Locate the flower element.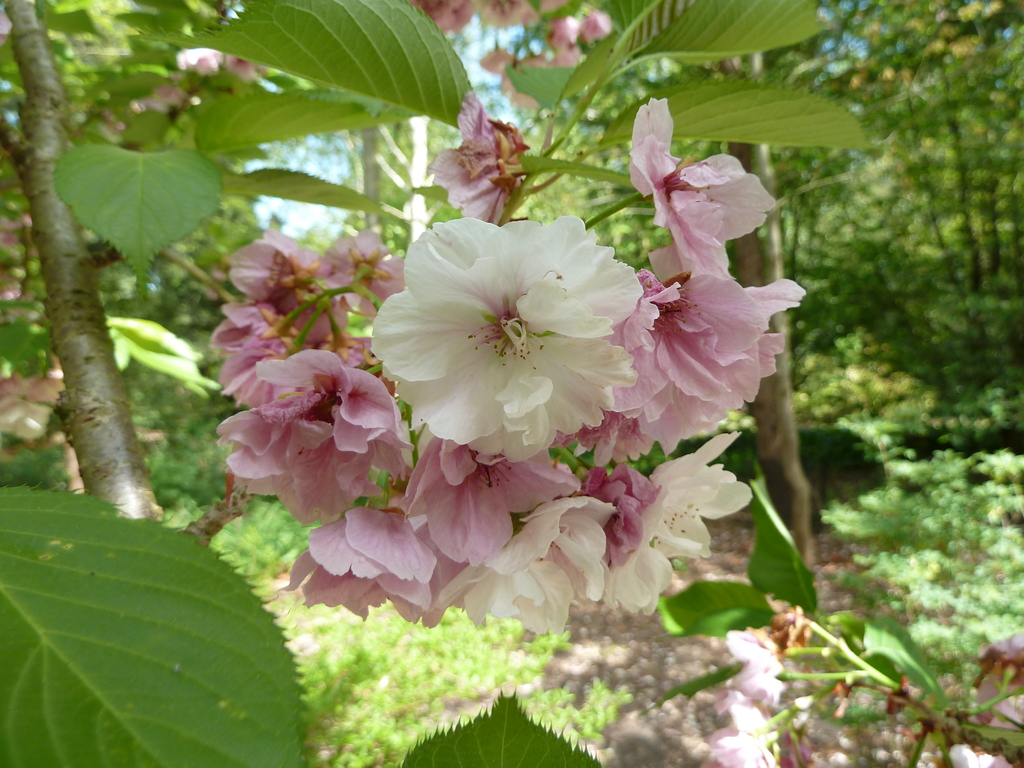
Element bbox: 366/199/667/470.
